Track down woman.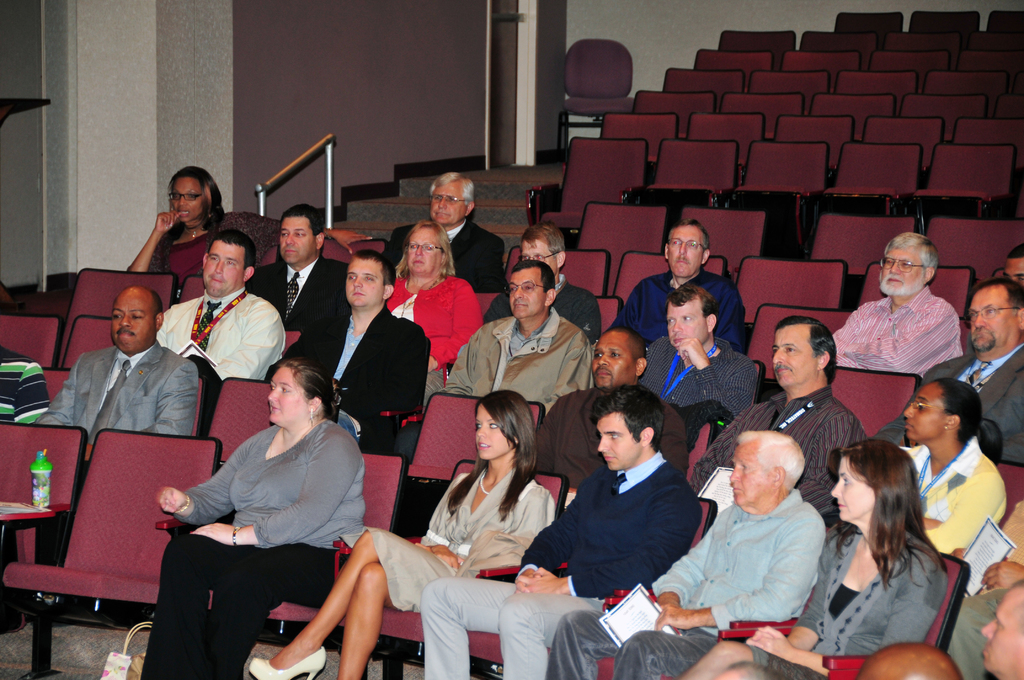
Tracked to 378/219/483/400.
